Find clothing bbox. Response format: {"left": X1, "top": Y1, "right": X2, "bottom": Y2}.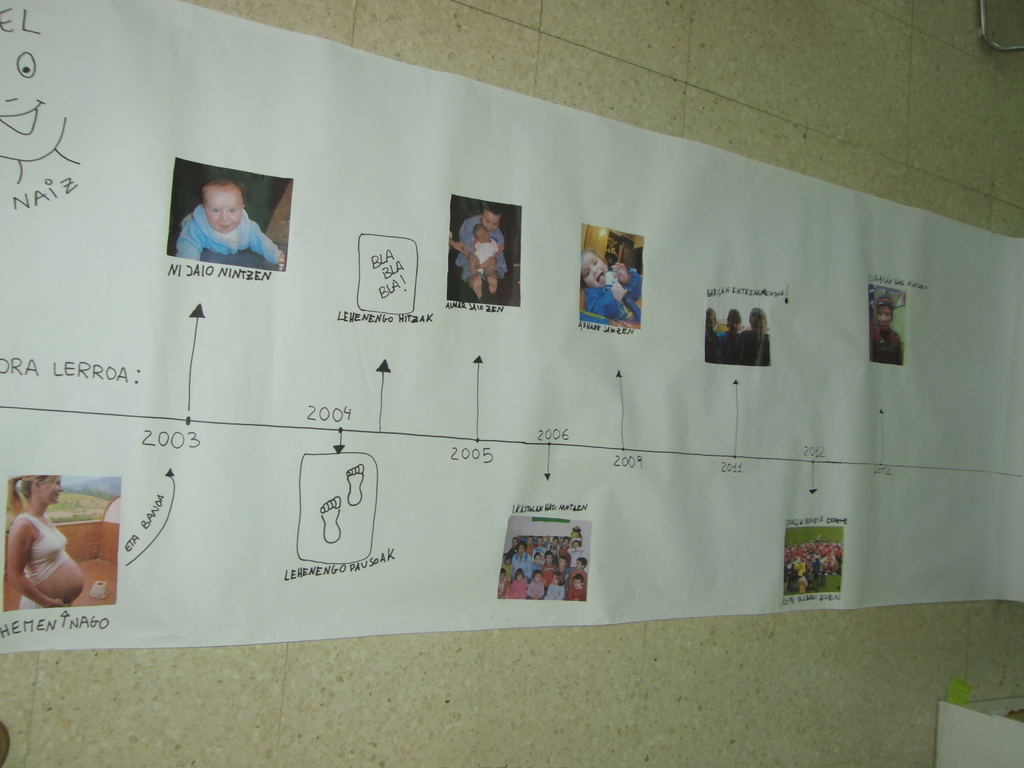
{"left": 458, "top": 213, "right": 511, "bottom": 277}.
